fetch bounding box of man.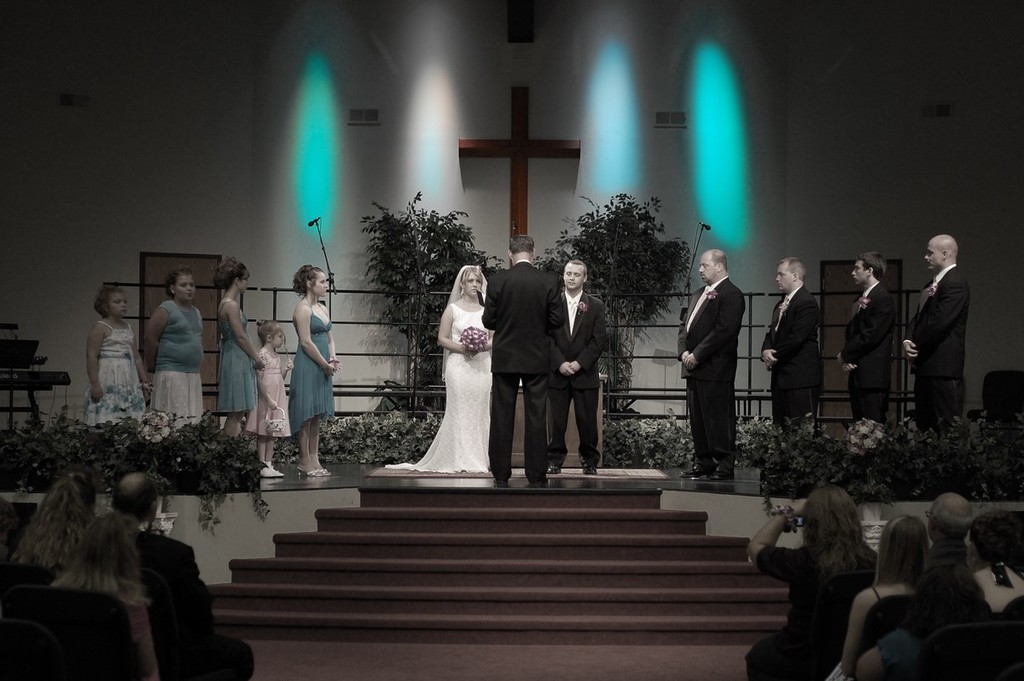
Bbox: x1=113 y1=455 x2=265 y2=680.
